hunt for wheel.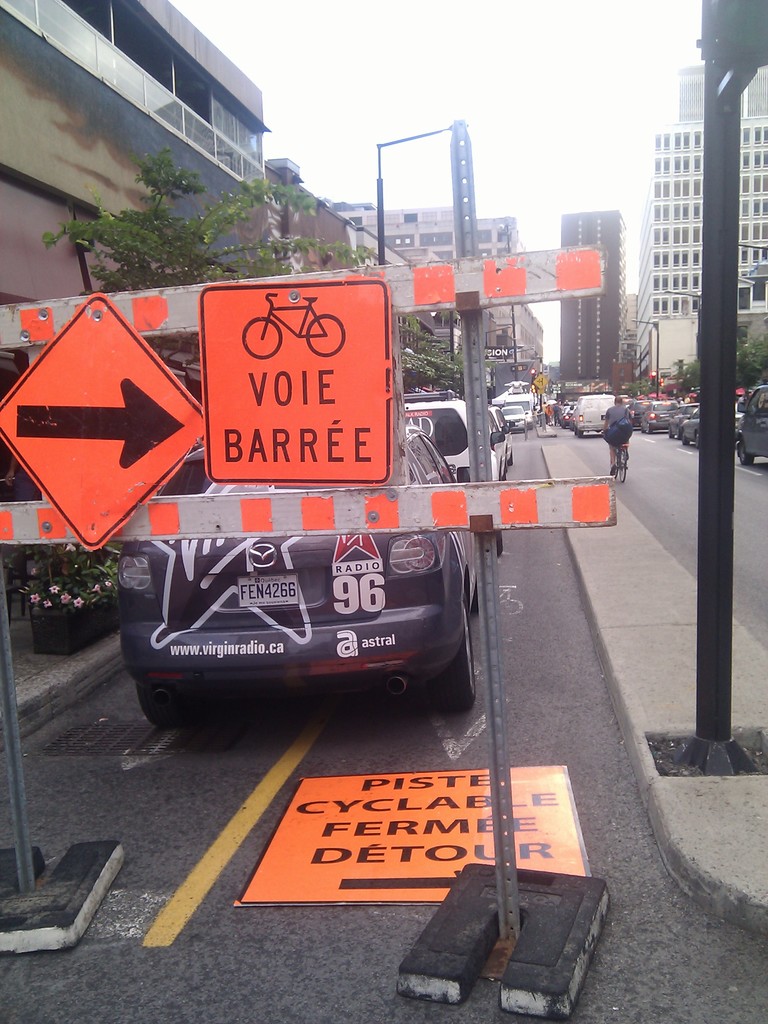
Hunted down at {"left": 668, "top": 428, "right": 675, "bottom": 438}.
